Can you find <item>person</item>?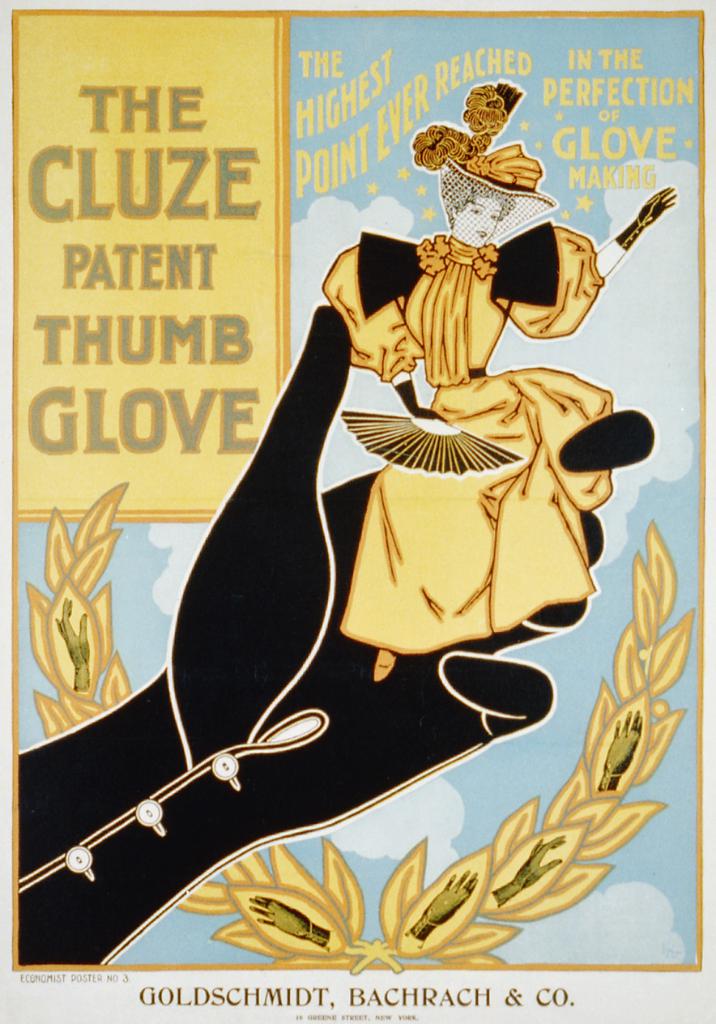
Yes, bounding box: rect(291, 118, 607, 706).
